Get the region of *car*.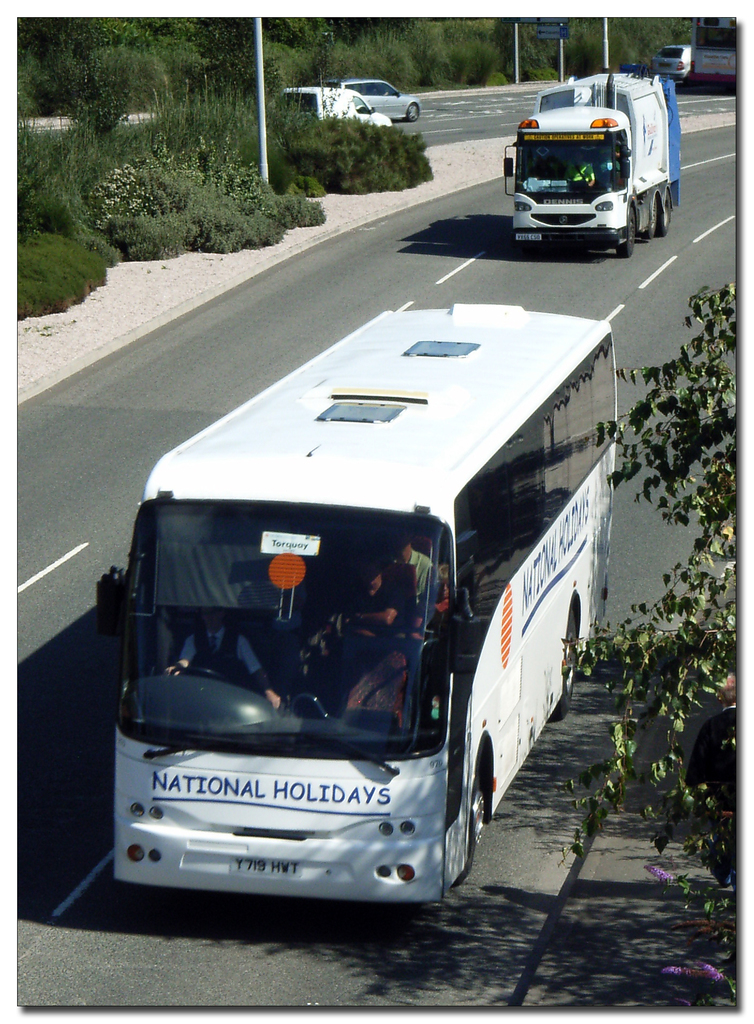
<box>322,77,422,120</box>.
